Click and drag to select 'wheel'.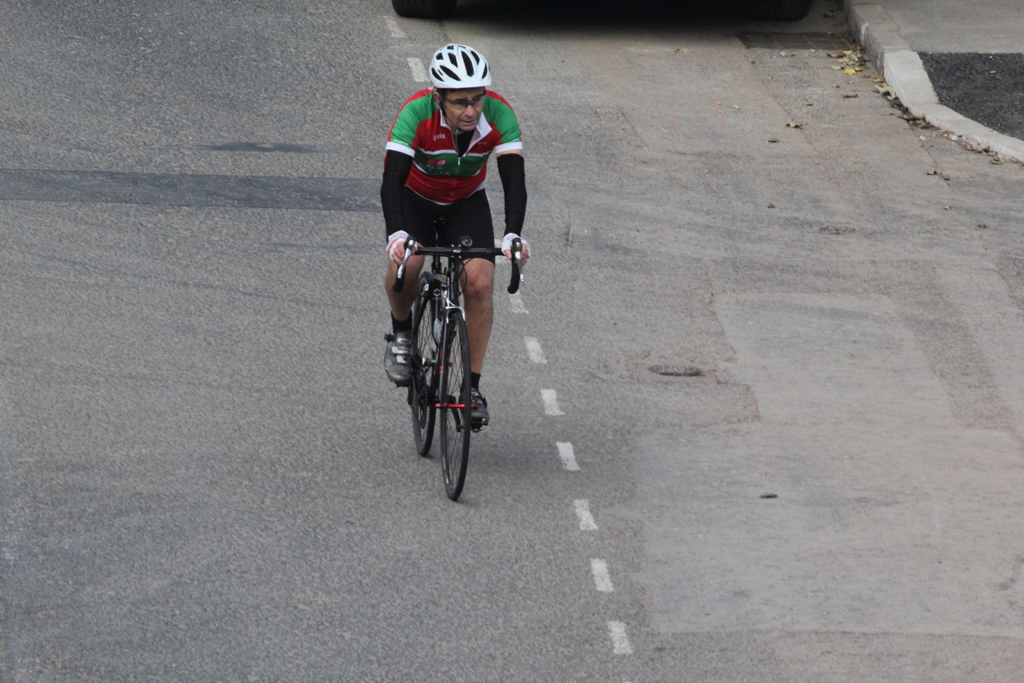
Selection: locate(435, 308, 472, 504).
